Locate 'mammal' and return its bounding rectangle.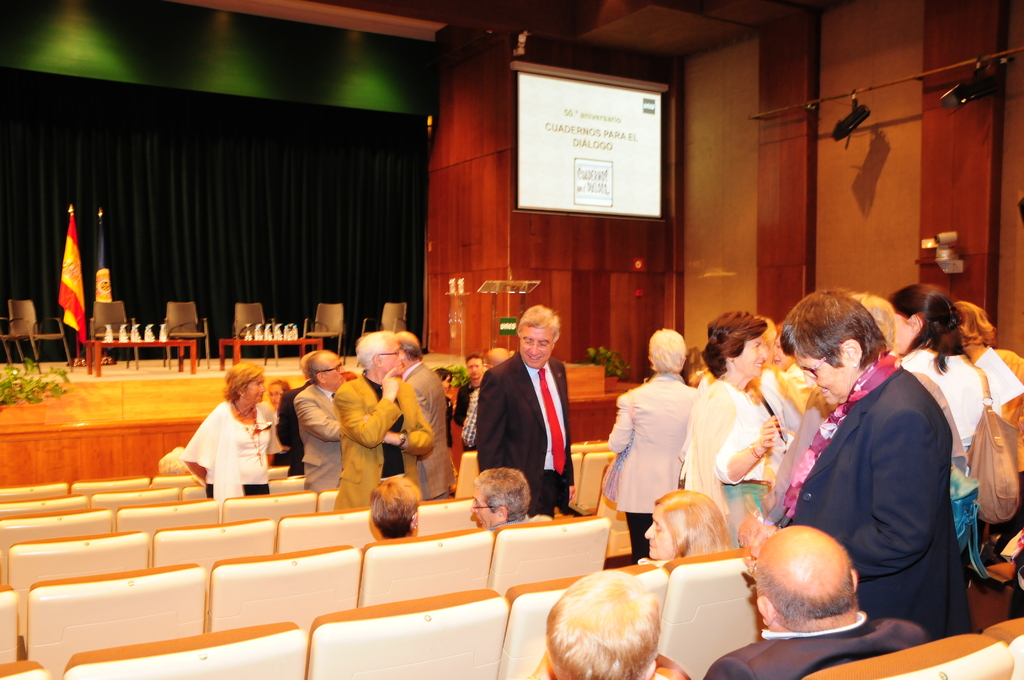
bbox=(467, 467, 548, 537).
